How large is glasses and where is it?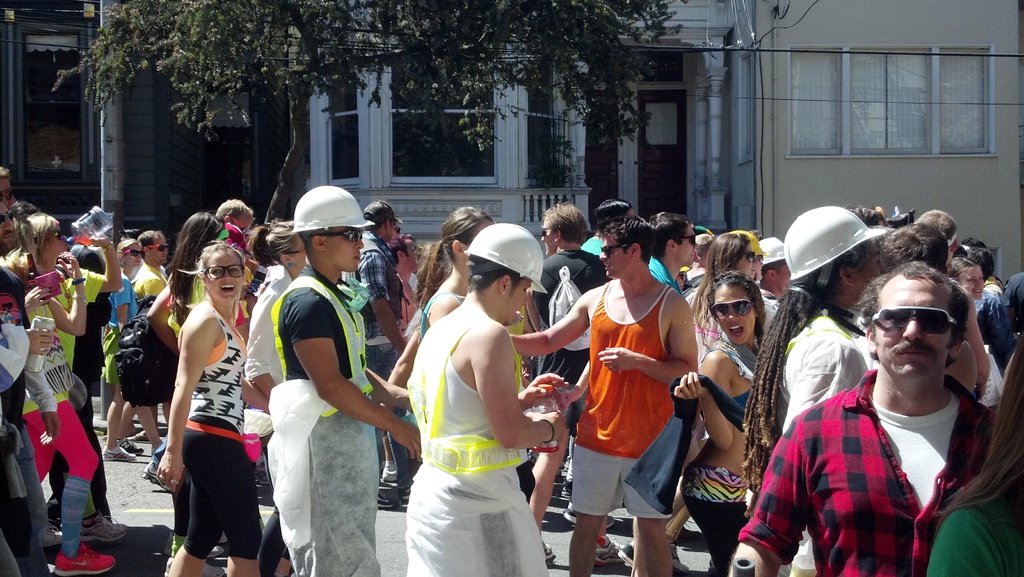
Bounding box: (left=667, top=232, right=700, bottom=247).
